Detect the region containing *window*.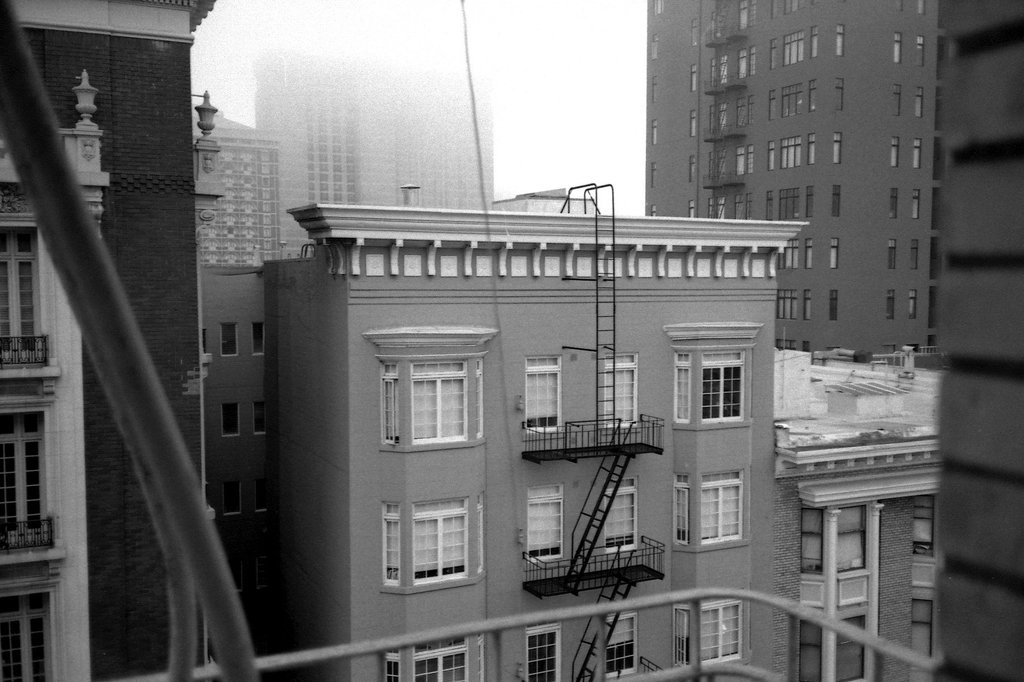
[2, 597, 59, 681].
